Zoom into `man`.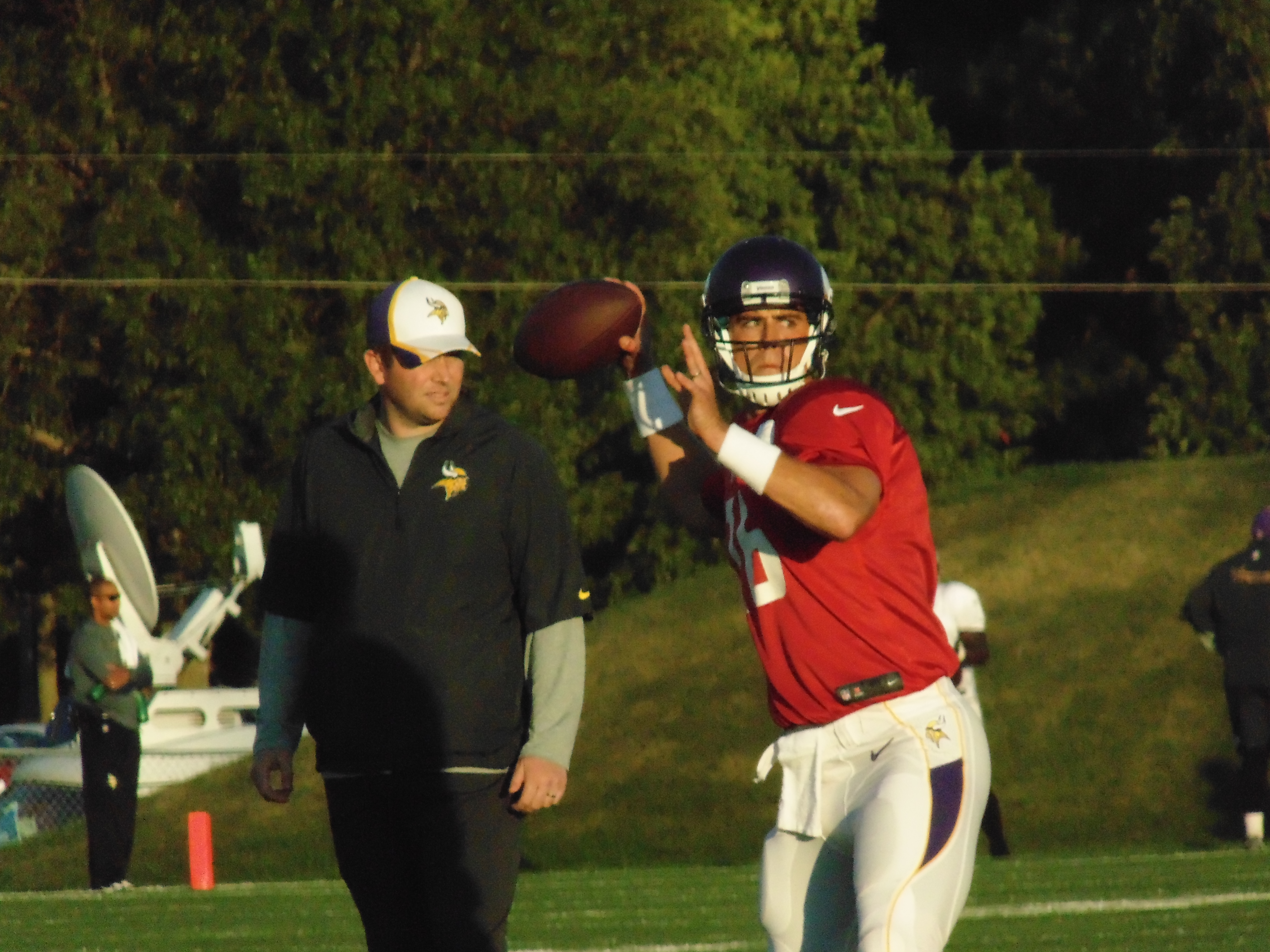
Zoom target: 60:65:145:228.
